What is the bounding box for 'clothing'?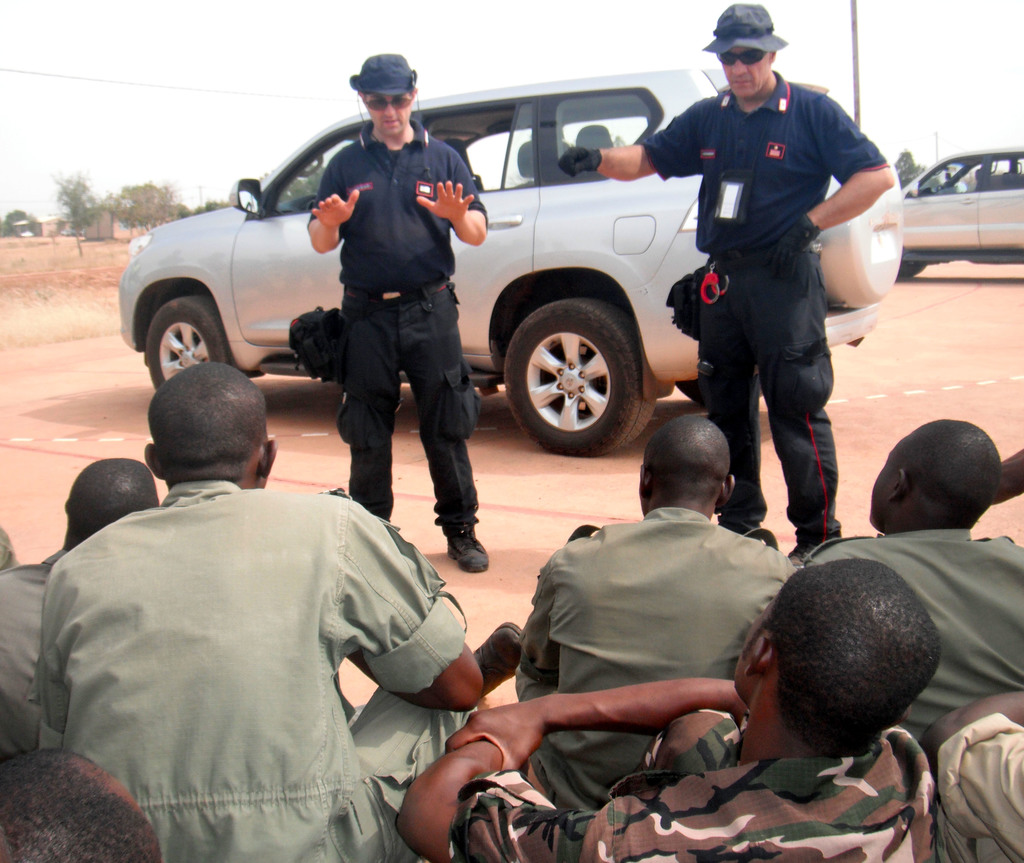
x1=936 y1=719 x2=1023 y2=862.
